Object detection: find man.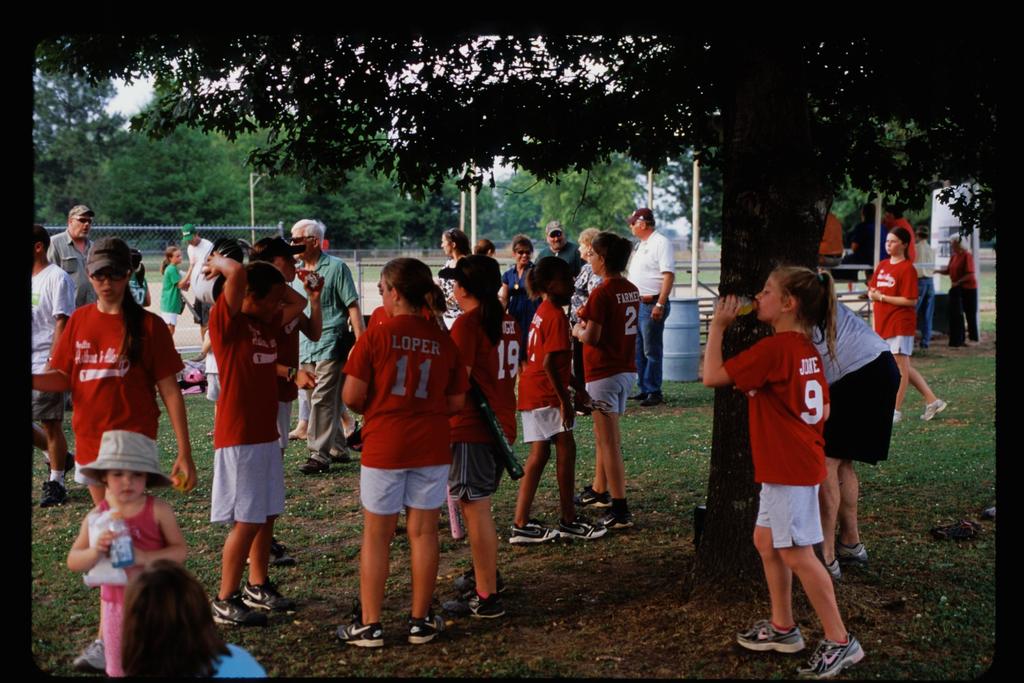
BBox(287, 223, 369, 476).
